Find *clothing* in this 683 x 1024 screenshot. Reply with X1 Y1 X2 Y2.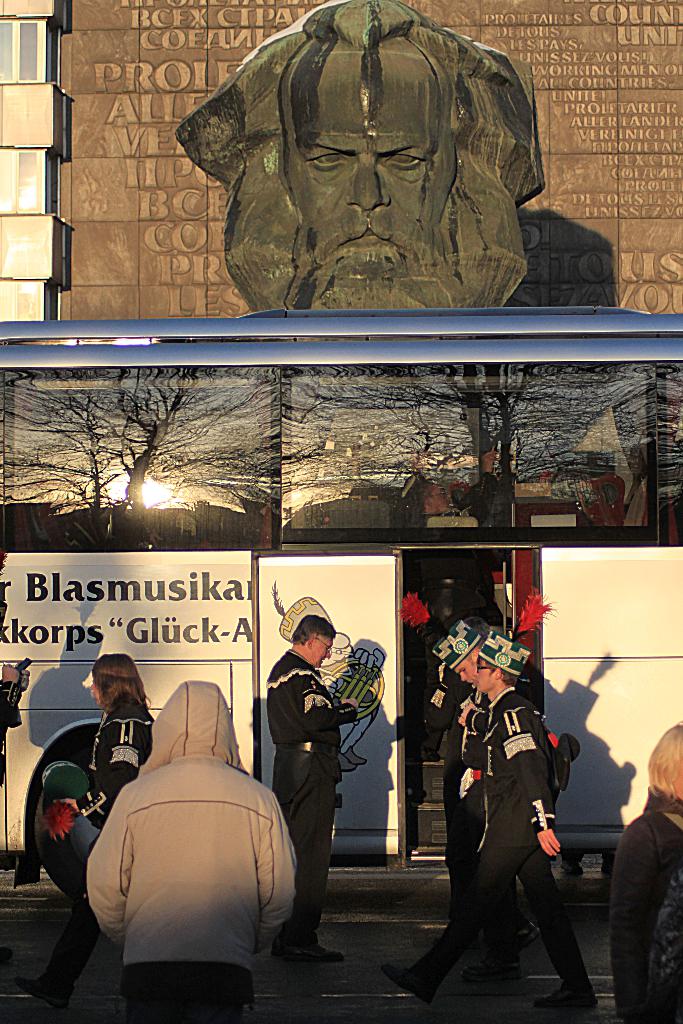
263 644 356 941.
